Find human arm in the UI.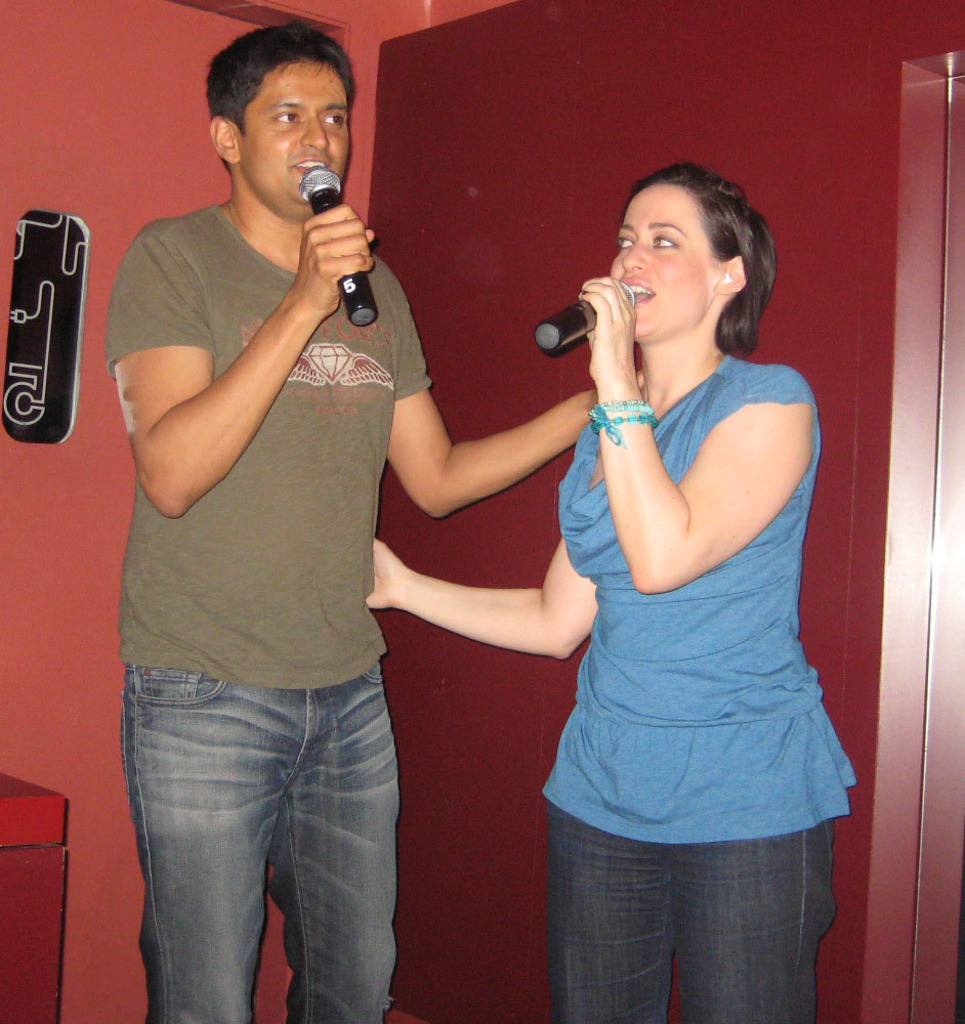
UI element at 581/278/830/607.
